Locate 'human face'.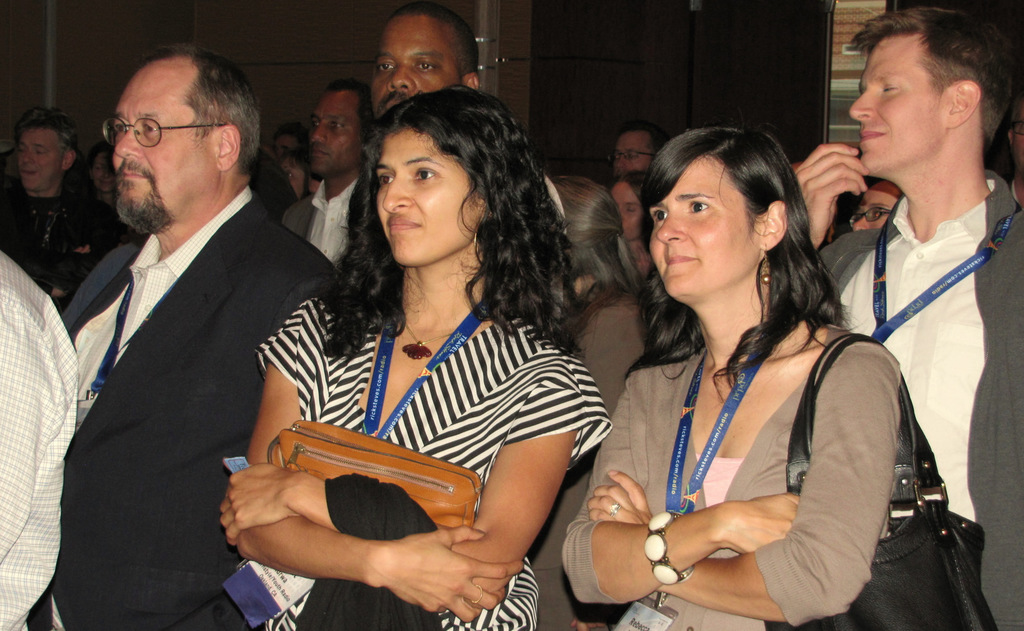
Bounding box: box(111, 67, 211, 223).
